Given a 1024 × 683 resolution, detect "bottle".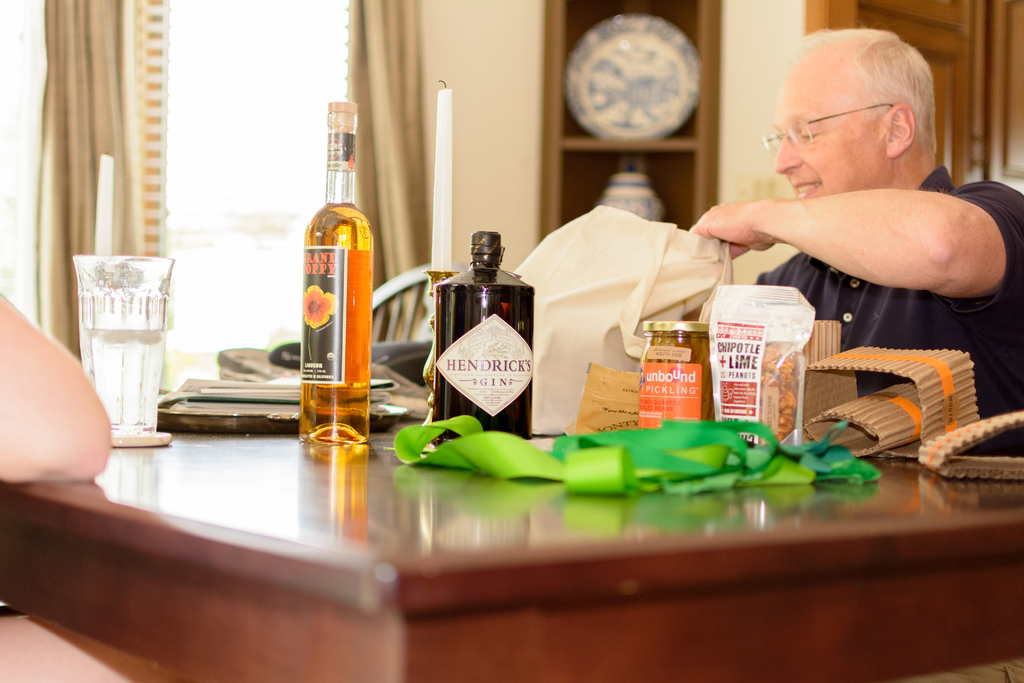
left=419, top=233, right=538, bottom=450.
